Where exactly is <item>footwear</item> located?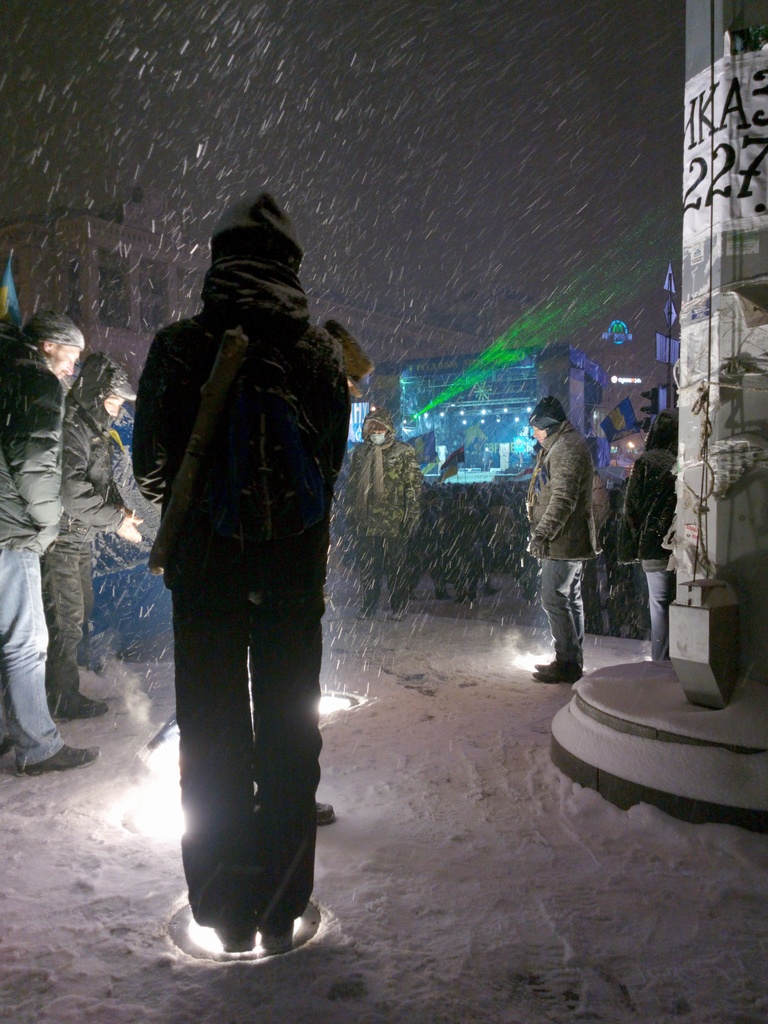
Its bounding box is x1=389 y1=577 x2=410 y2=622.
